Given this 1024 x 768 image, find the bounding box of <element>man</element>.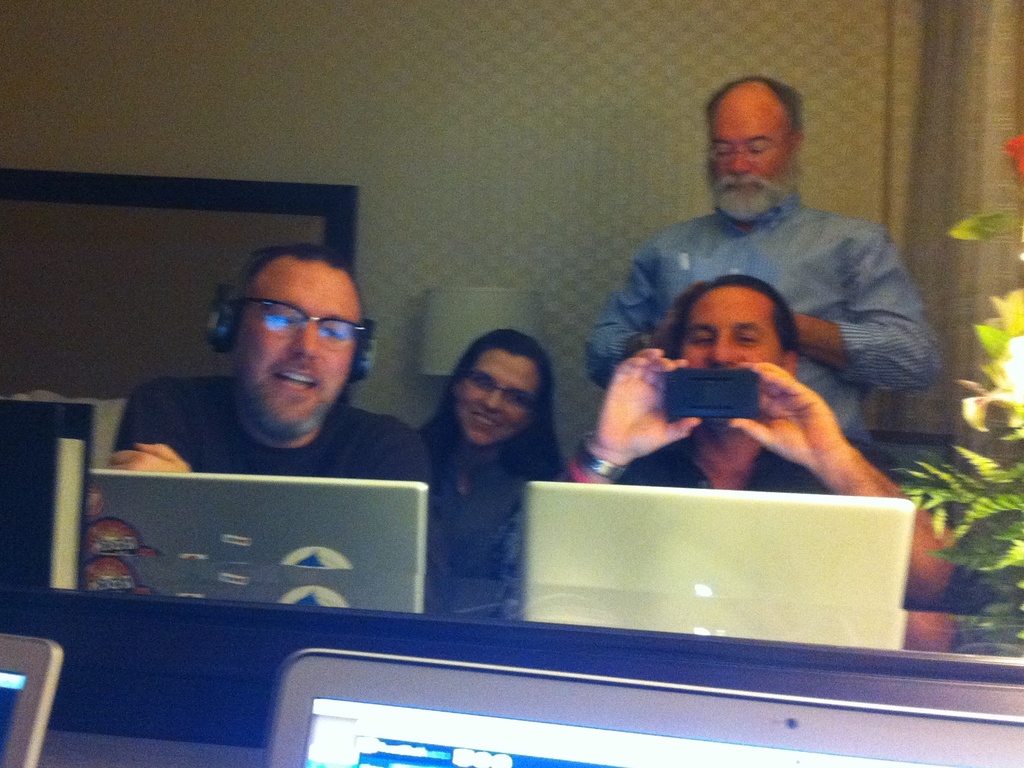
bbox(576, 76, 938, 455).
